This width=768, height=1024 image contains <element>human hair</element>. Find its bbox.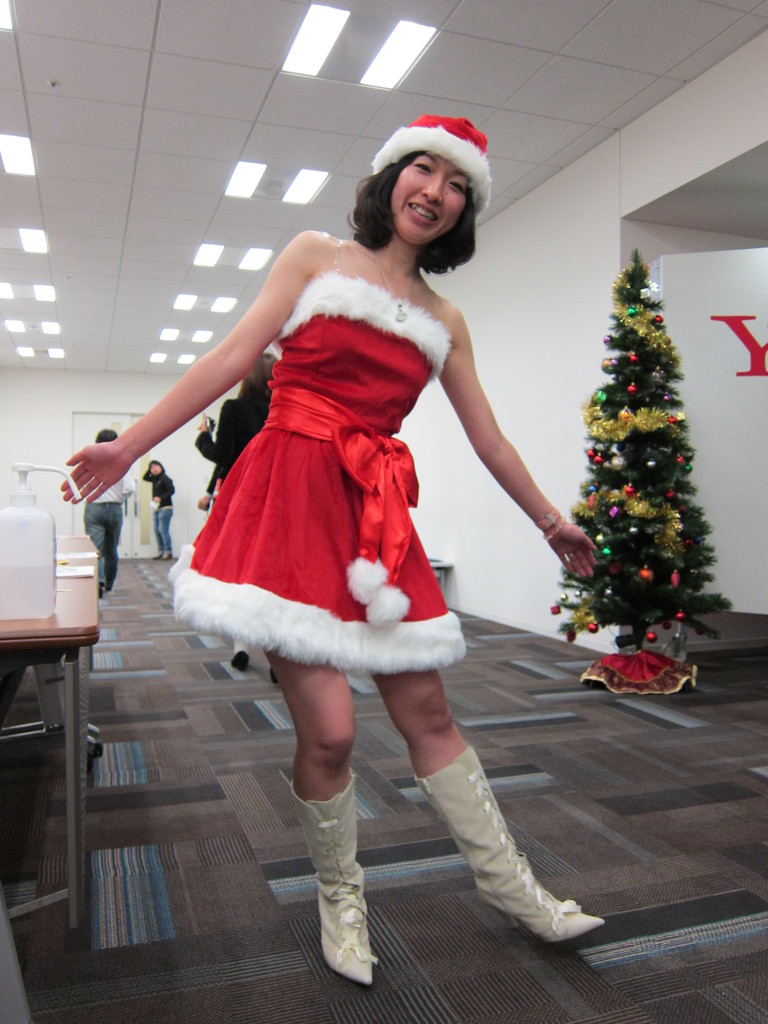
bbox=(348, 157, 488, 259).
